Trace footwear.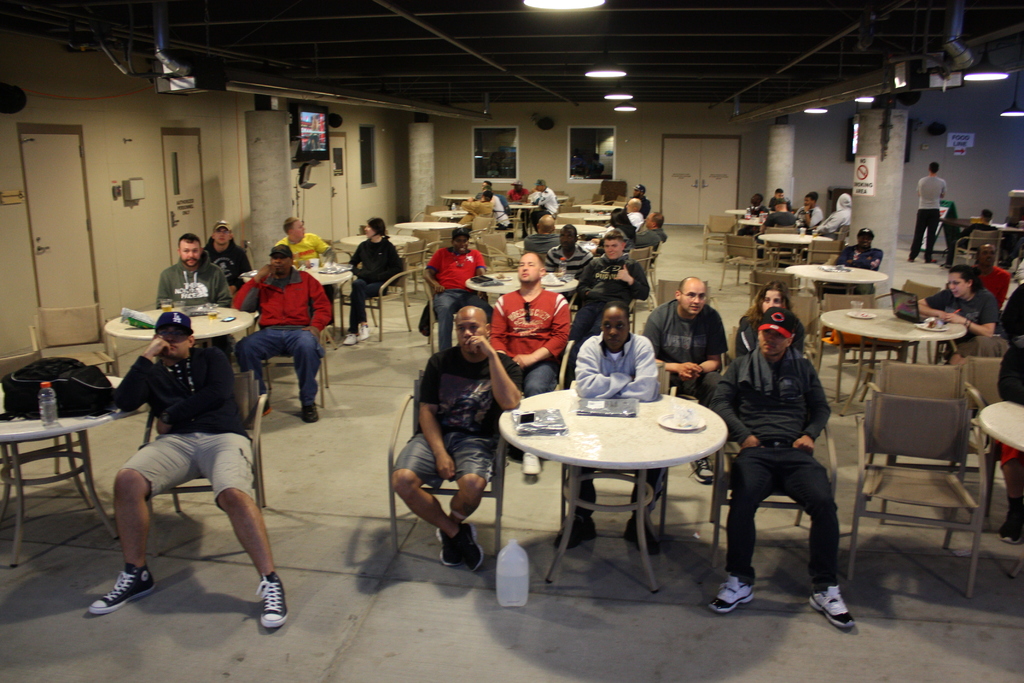
Traced to bbox=(454, 520, 482, 572).
